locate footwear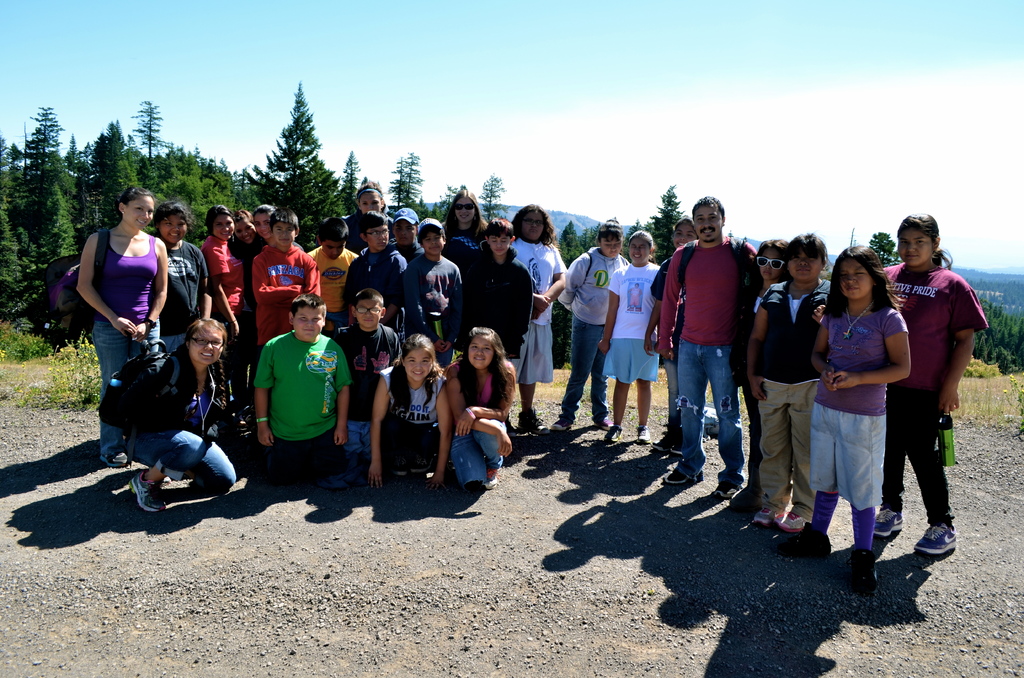
<box>160,473,173,486</box>
